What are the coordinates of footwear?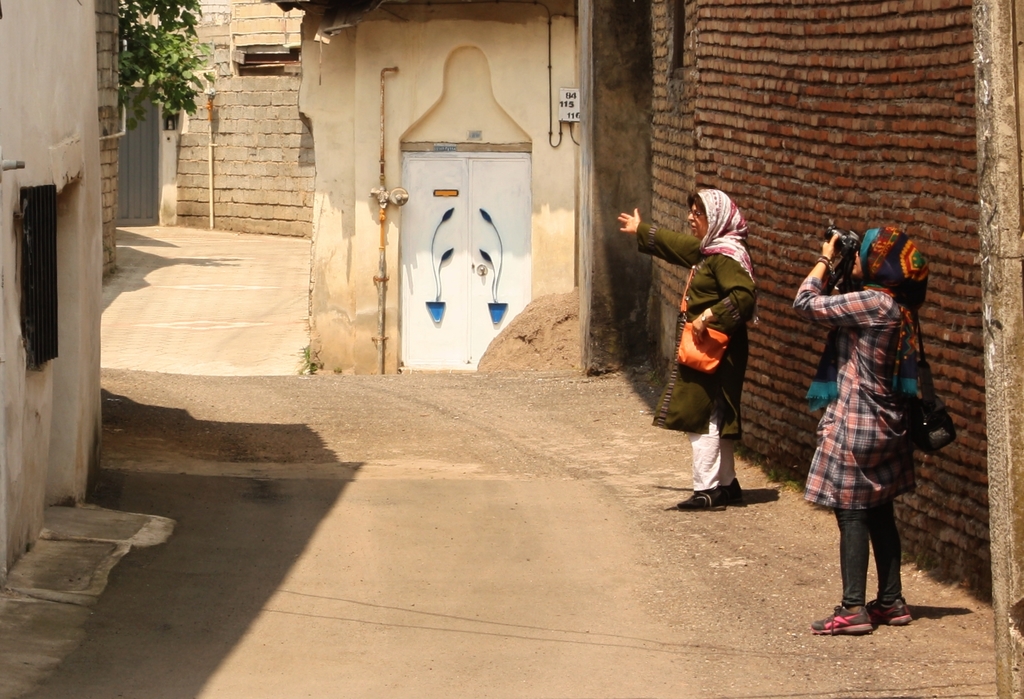
807,600,870,638.
